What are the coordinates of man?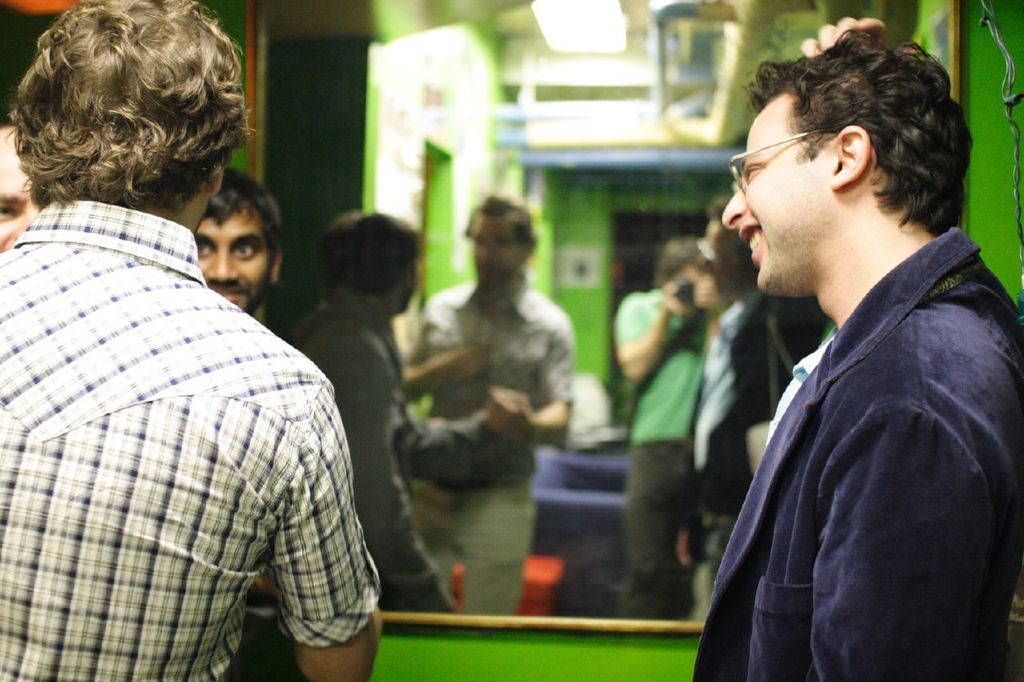
Rect(399, 197, 570, 620).
